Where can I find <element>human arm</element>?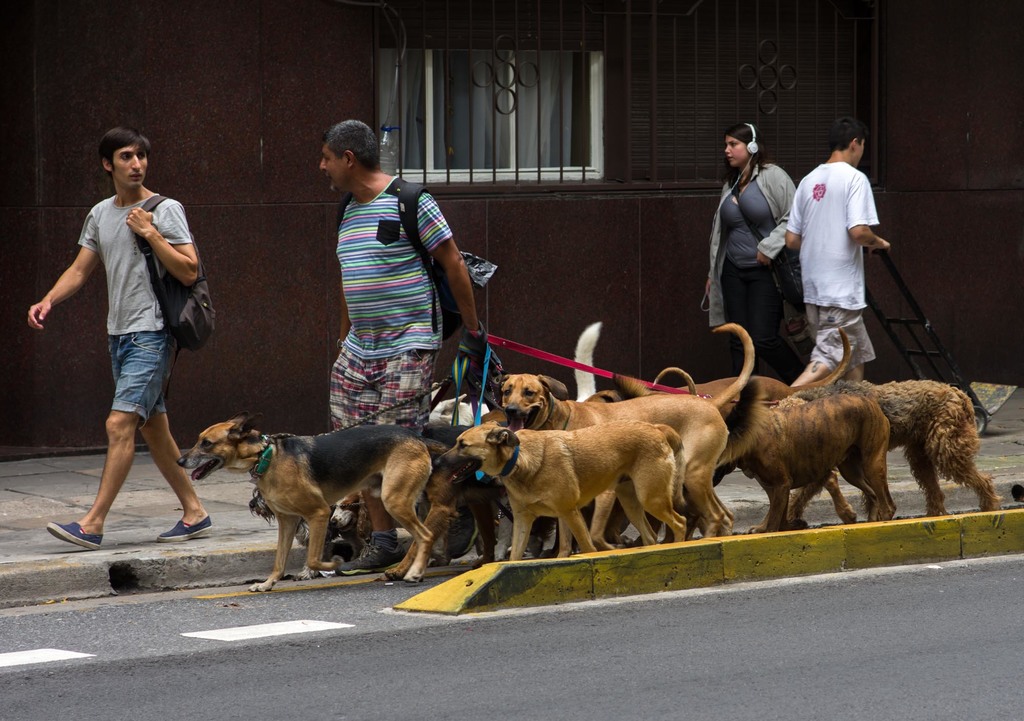
You can find it at Rect(24, 230, 91, 342).
